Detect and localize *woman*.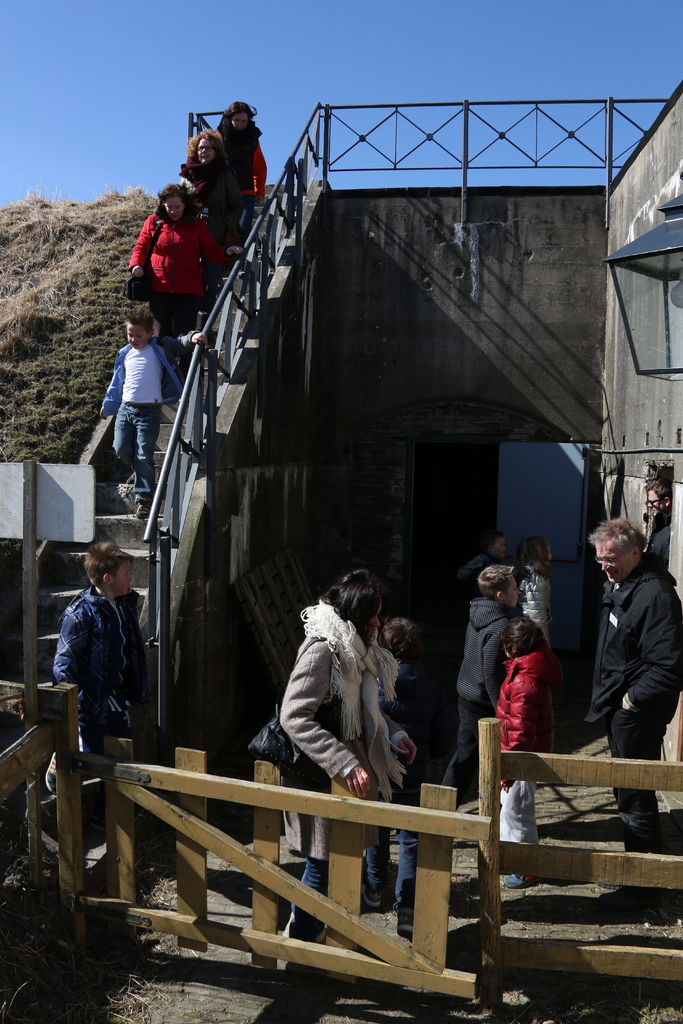
Localized at Rect(279, 568, 422, 963).
